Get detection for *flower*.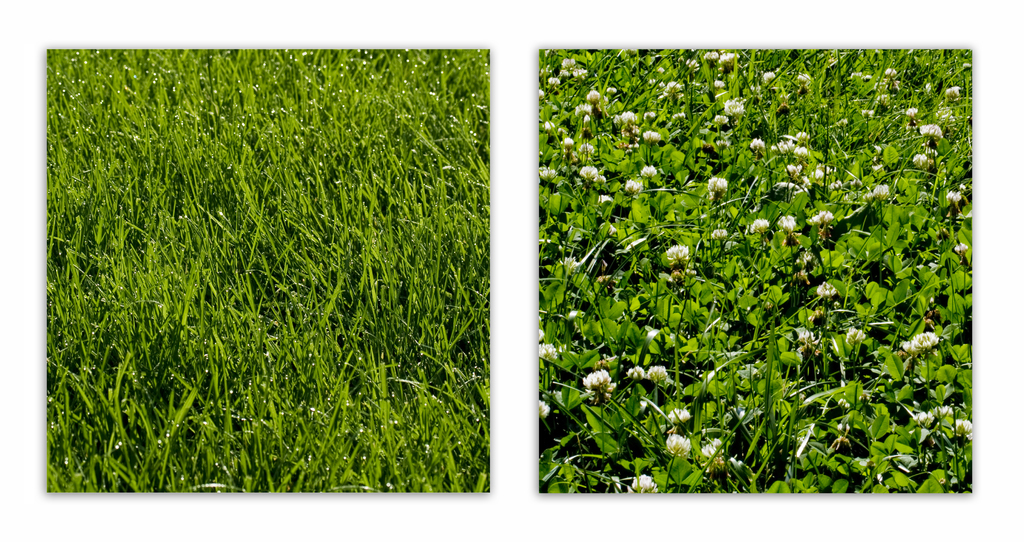
Detection: <box>666,434,691,457</box>.
